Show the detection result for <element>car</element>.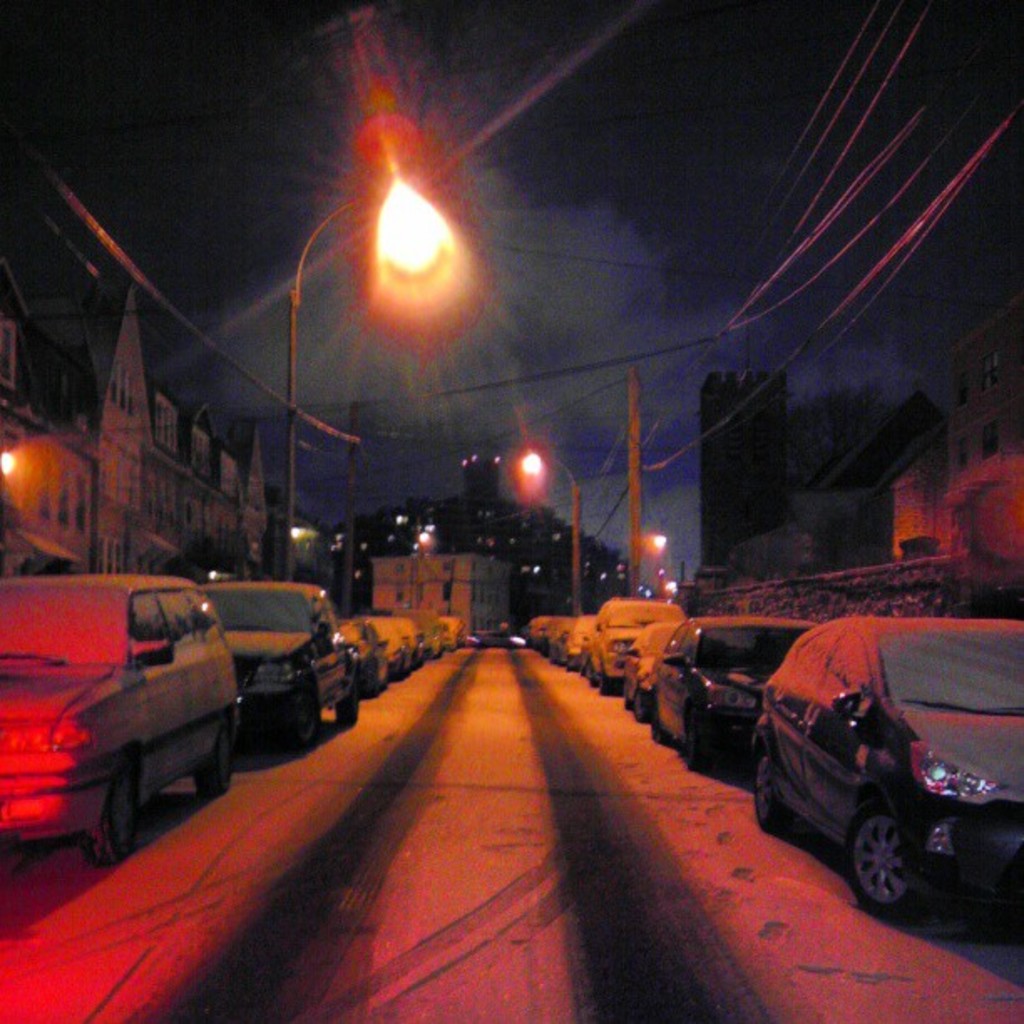
BBox(402, 617, 423, 668).
